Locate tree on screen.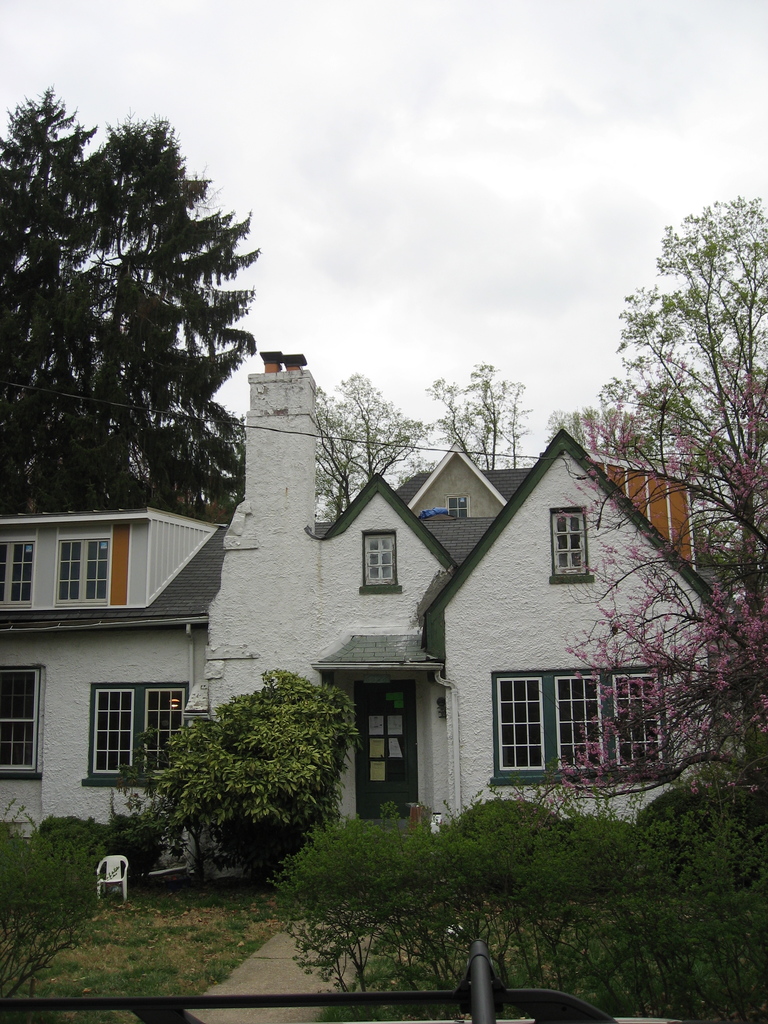
On screen at (x1=483, y1=378, x2=531, y2=478).
